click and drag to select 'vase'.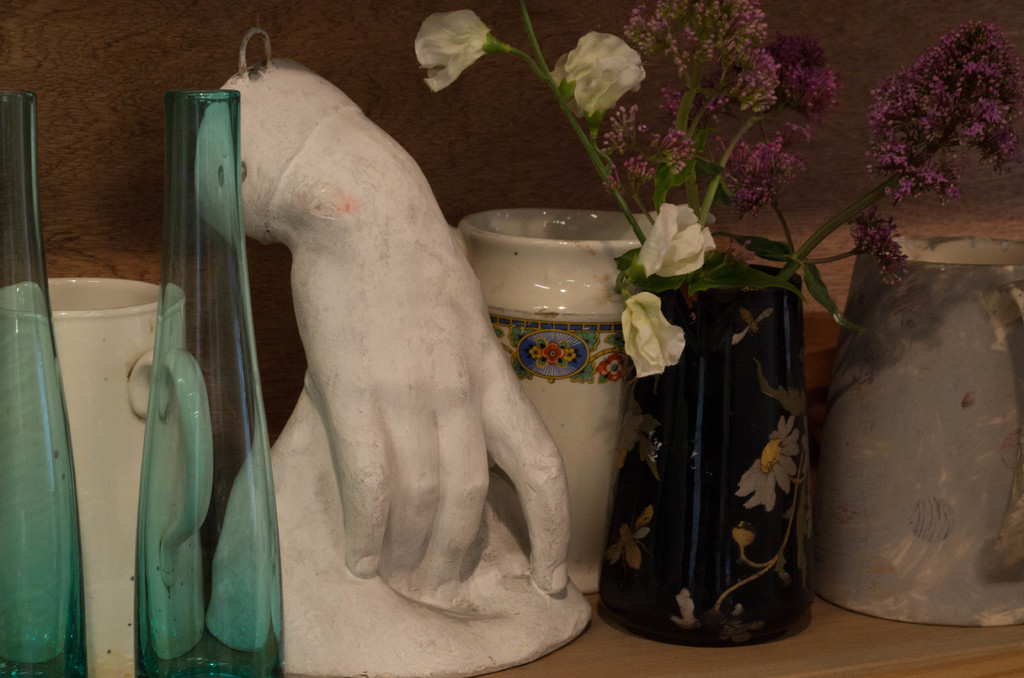
Selection: (0,272,214,675).
